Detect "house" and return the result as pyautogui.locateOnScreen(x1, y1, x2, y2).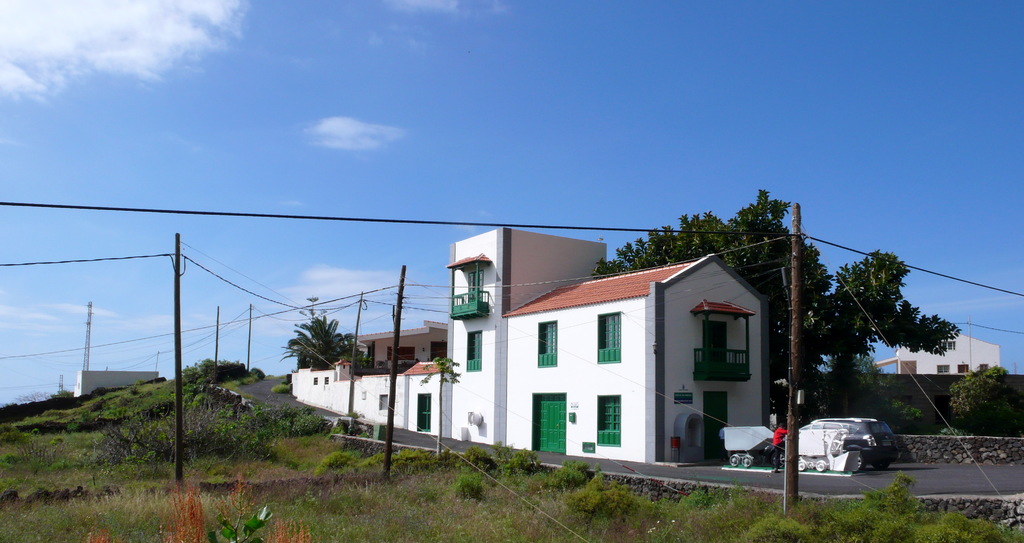
pyautogui.locateOnScreen(78, 362, 157, 404).
